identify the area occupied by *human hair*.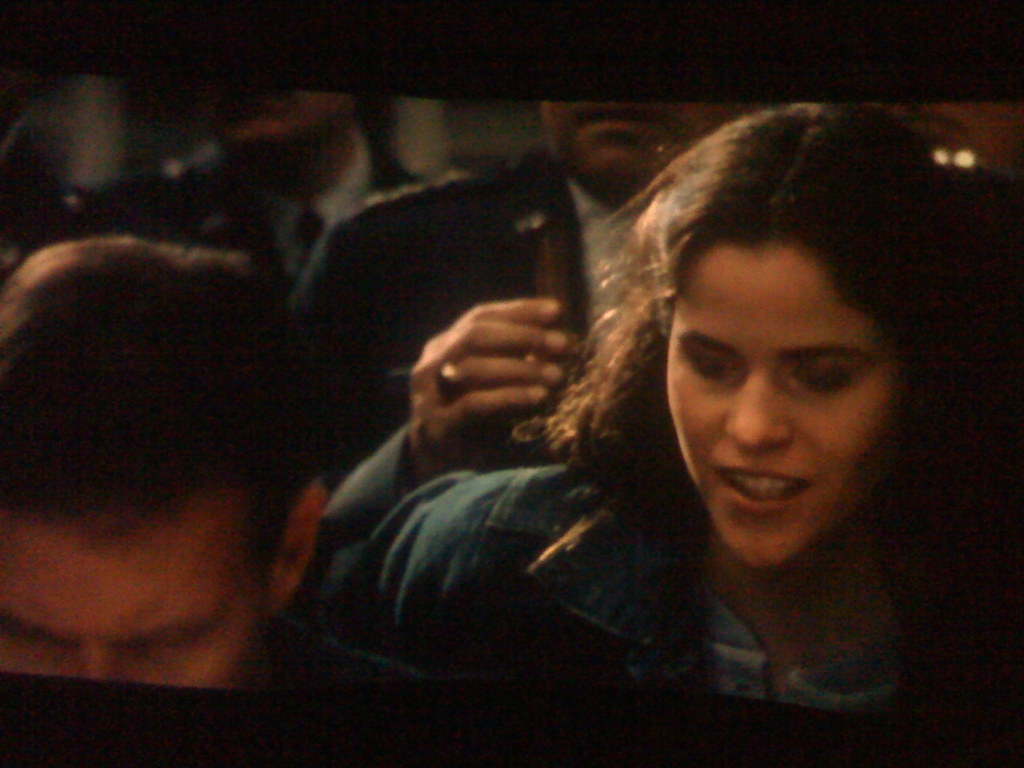
Area: box=[598, 90, 995, 506].
